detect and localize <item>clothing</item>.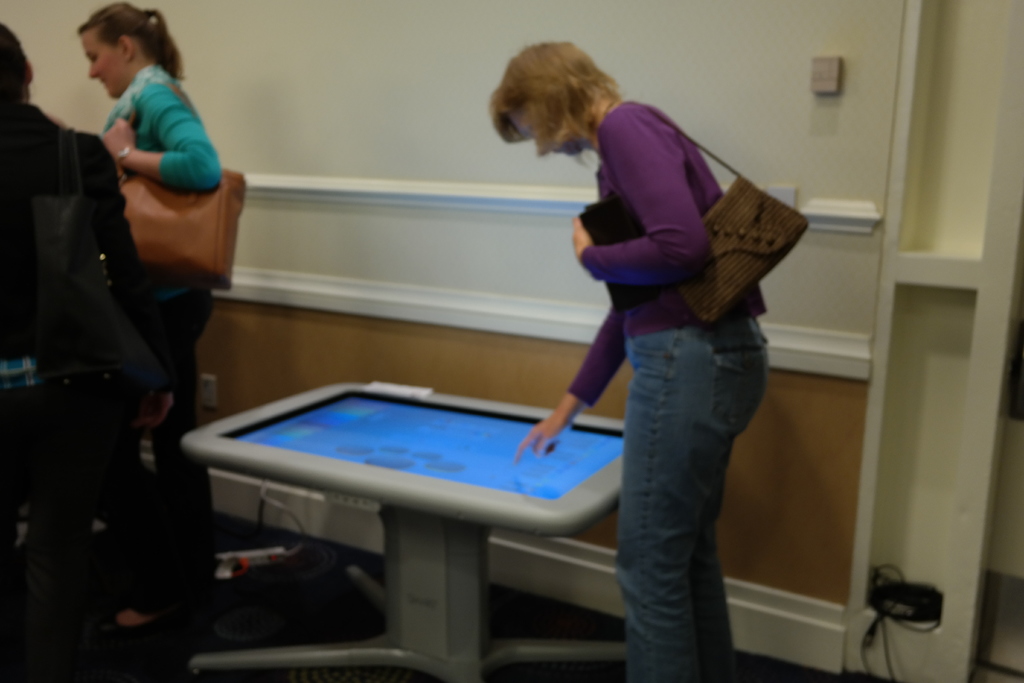
Localized at 0/104/134/682.
